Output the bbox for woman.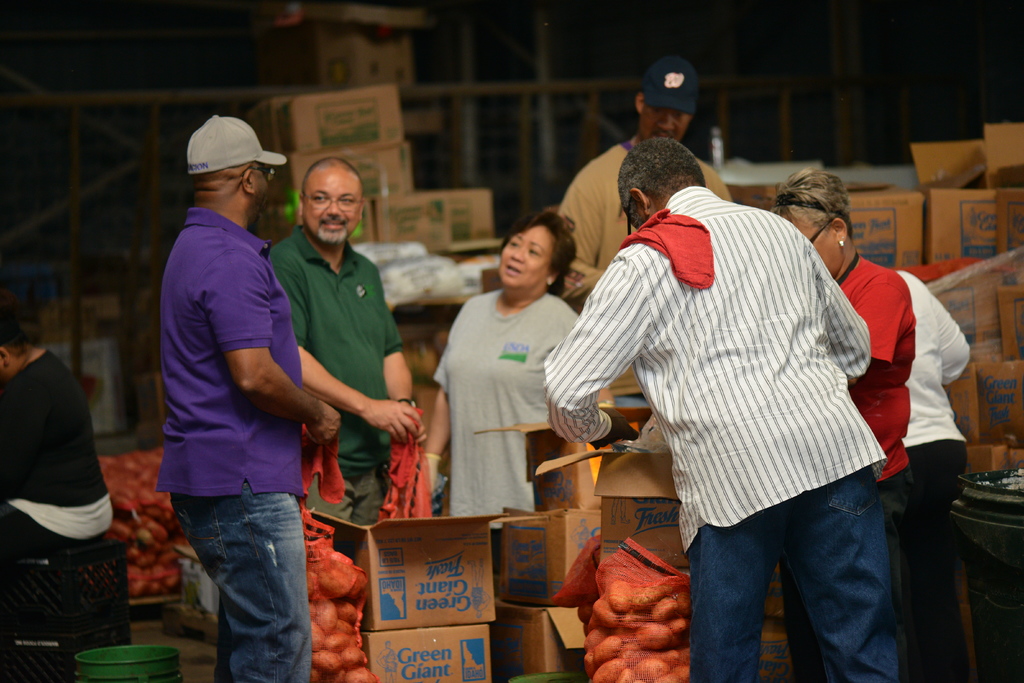
x1=424 y1=211 x2=614 y2=514.
